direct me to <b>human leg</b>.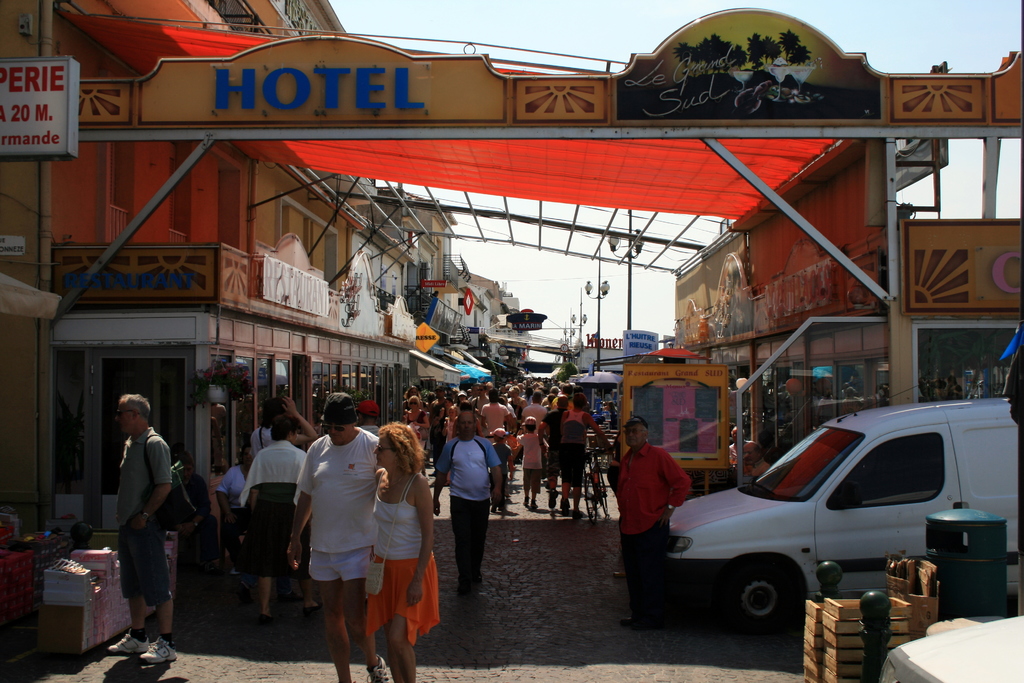
Direction: [left=527, top=472, right=532, bottom=507].
